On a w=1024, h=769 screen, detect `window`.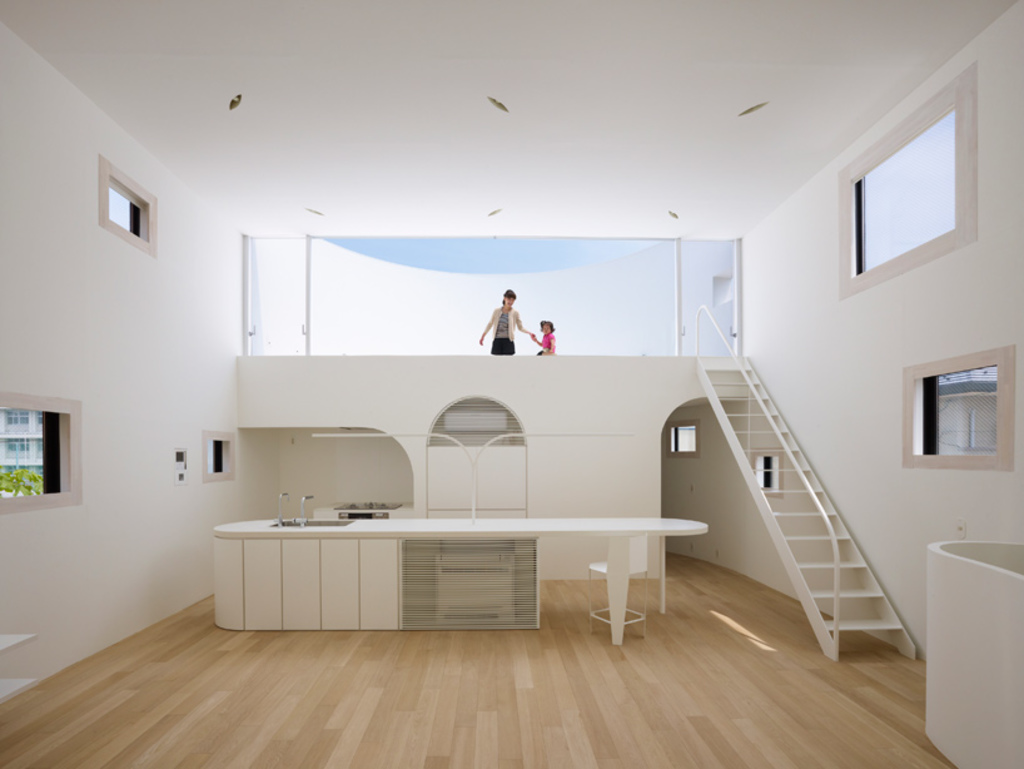
(835, 64, 979, 297).
